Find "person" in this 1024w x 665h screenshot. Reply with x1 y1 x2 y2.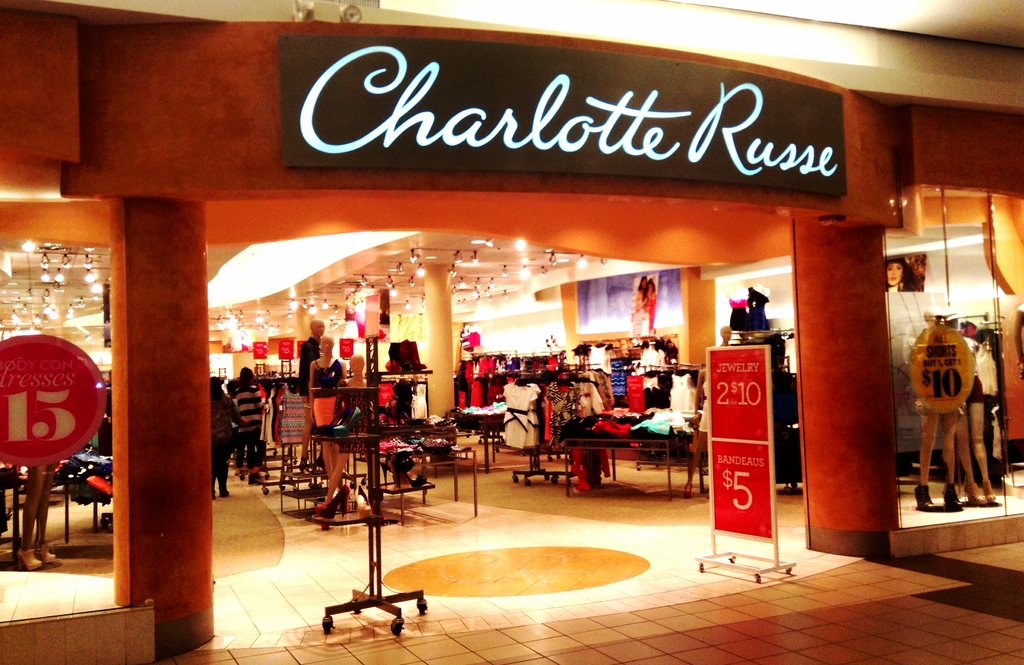
642 277 657 330.
